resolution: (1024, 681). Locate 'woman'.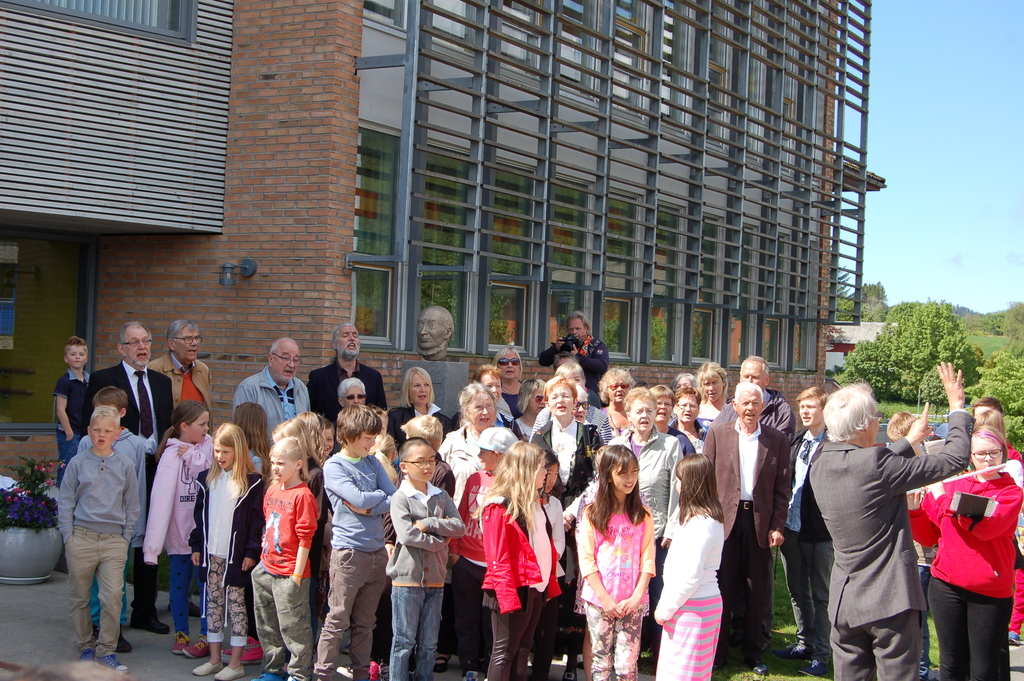
locate(598, 363, 635, 433).
